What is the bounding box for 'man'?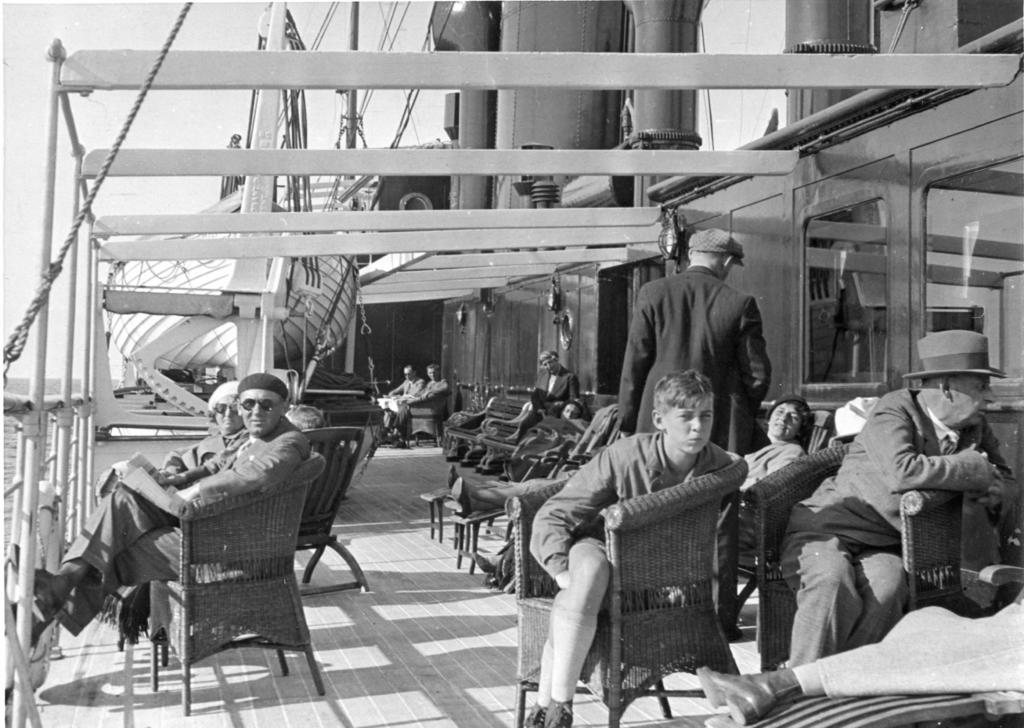
{"x1": 783, "y1": 332, "x2": 1018, "y2": 675}.
